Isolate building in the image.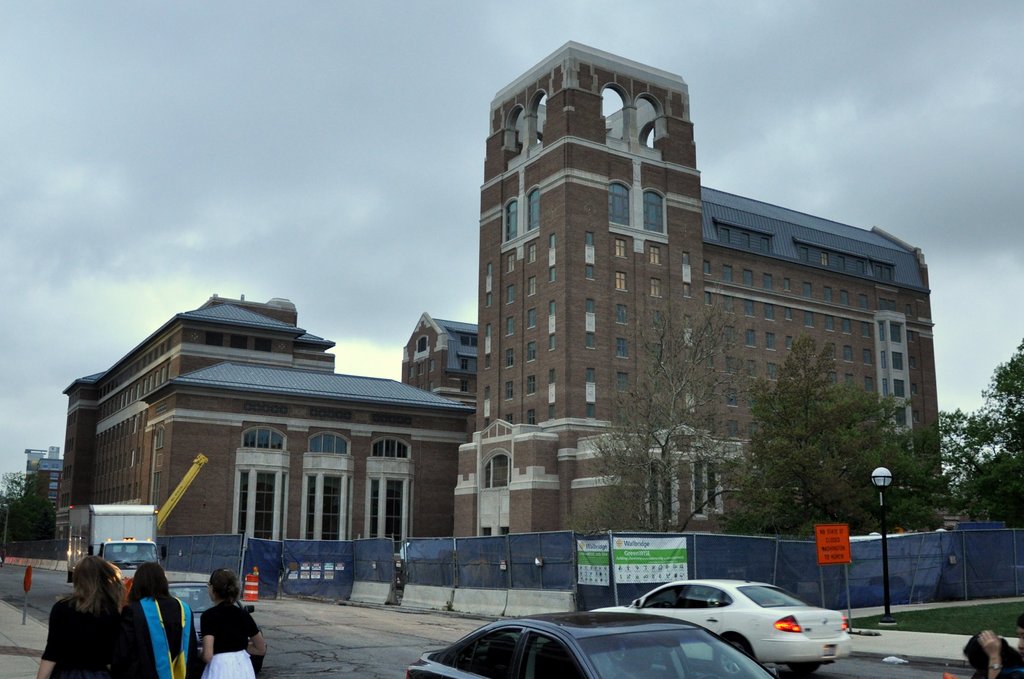
Isolated region: bbox(452, 42, 943, 531).
